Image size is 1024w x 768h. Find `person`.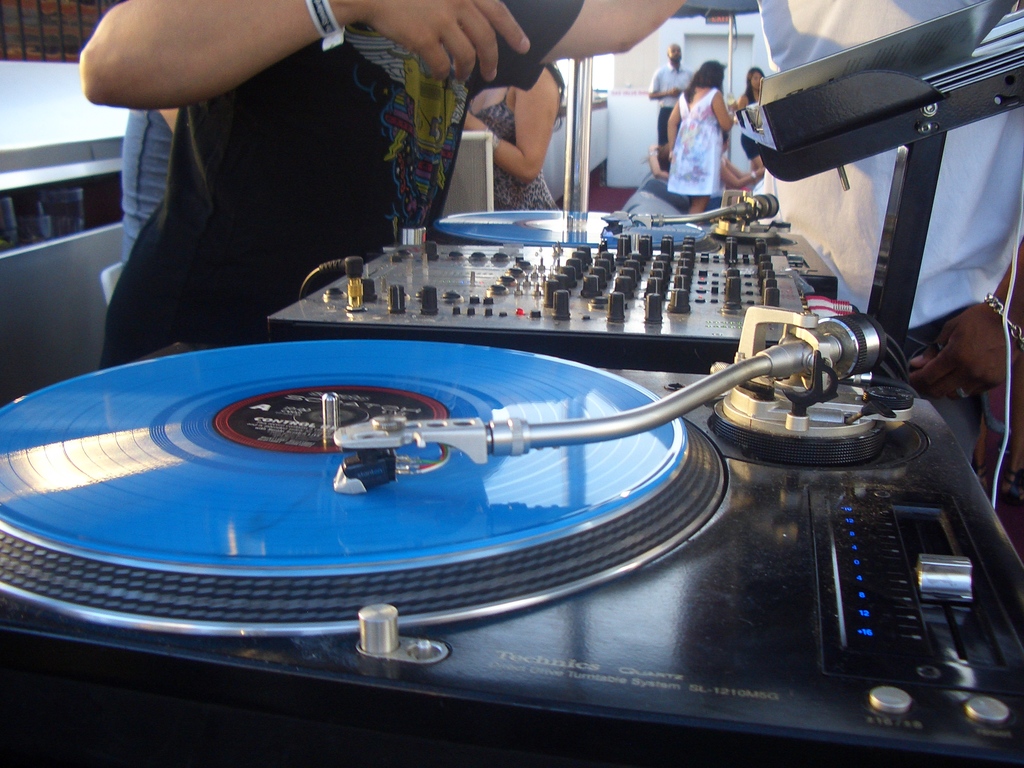
463 69 560 208.
